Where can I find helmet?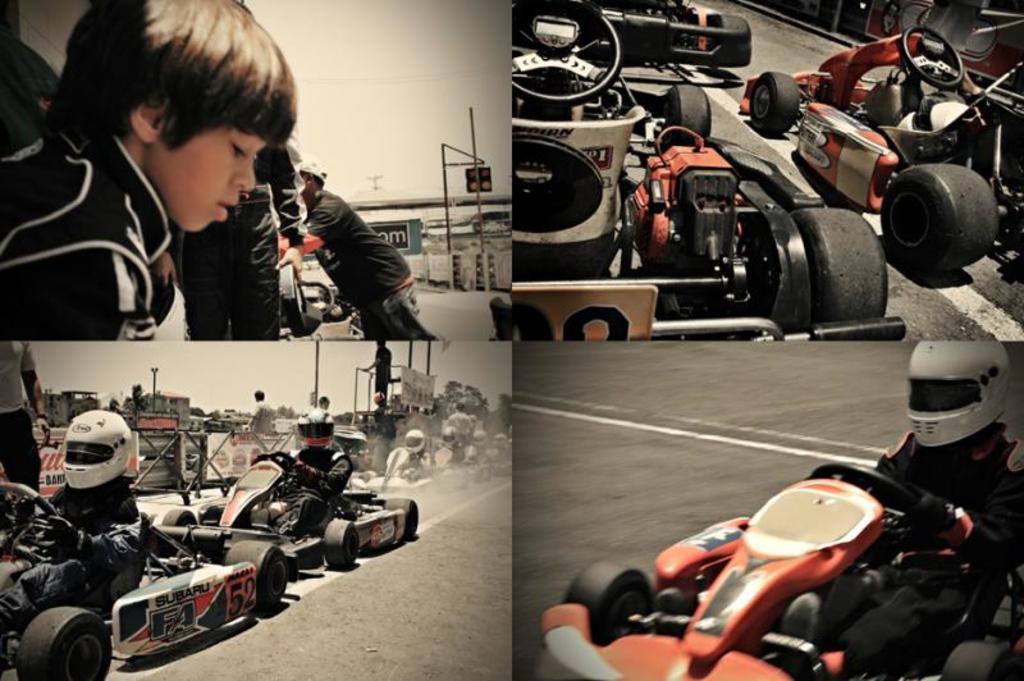
You can find it at (438, 421, 460, 445).
